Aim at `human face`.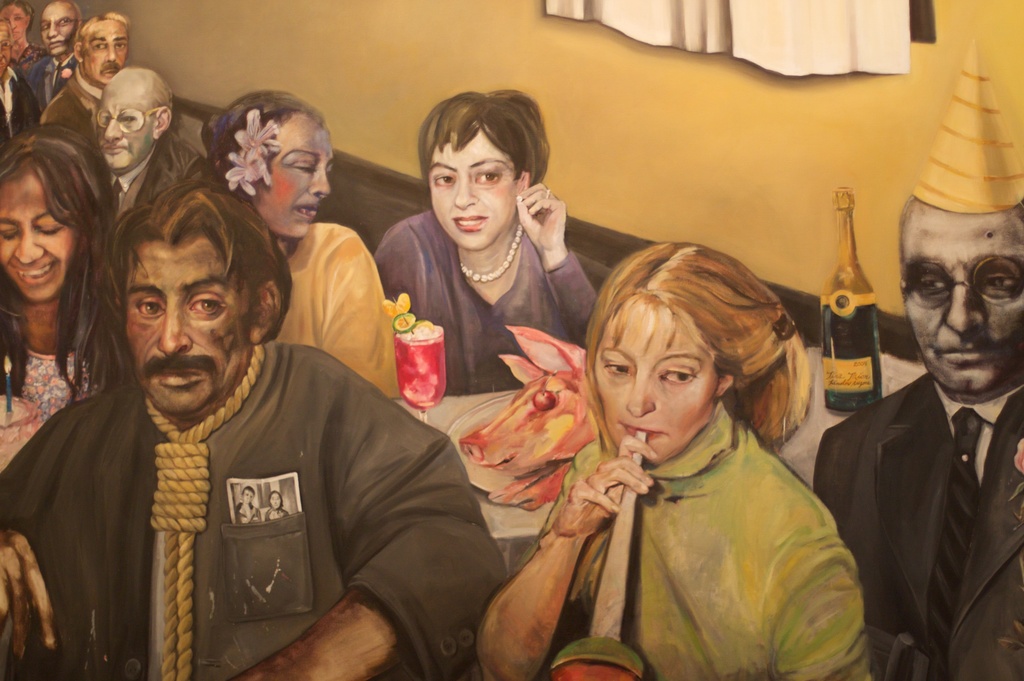
Aimed at box=[0, 8, 29, 47].
